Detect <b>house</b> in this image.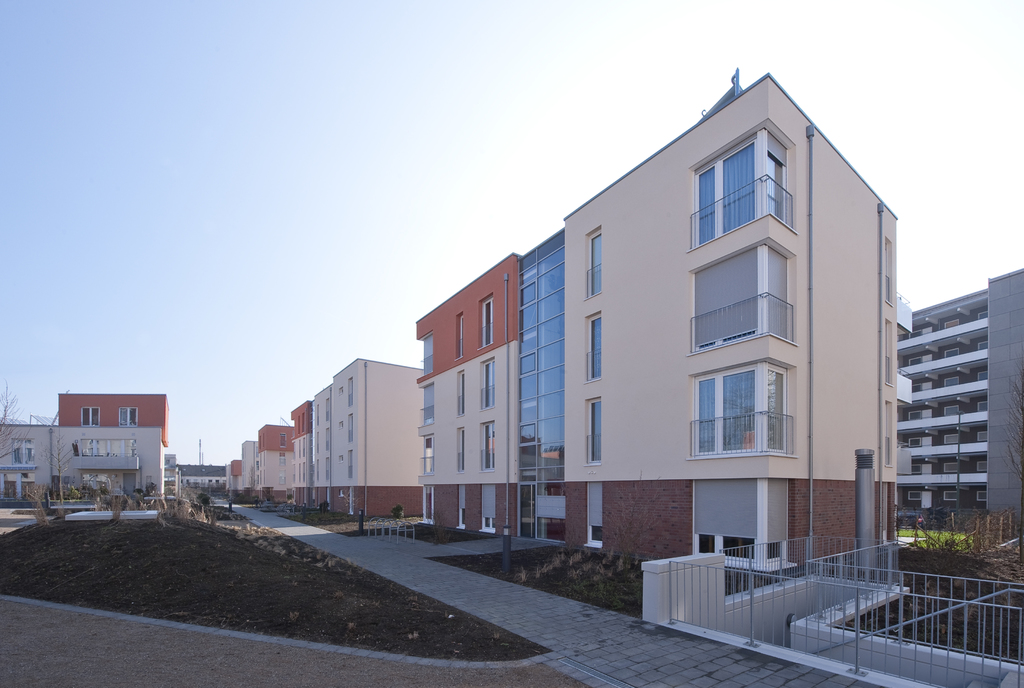
Detection: {"left": 44, "top": 388, "right": 166, "bottom": 438}.
